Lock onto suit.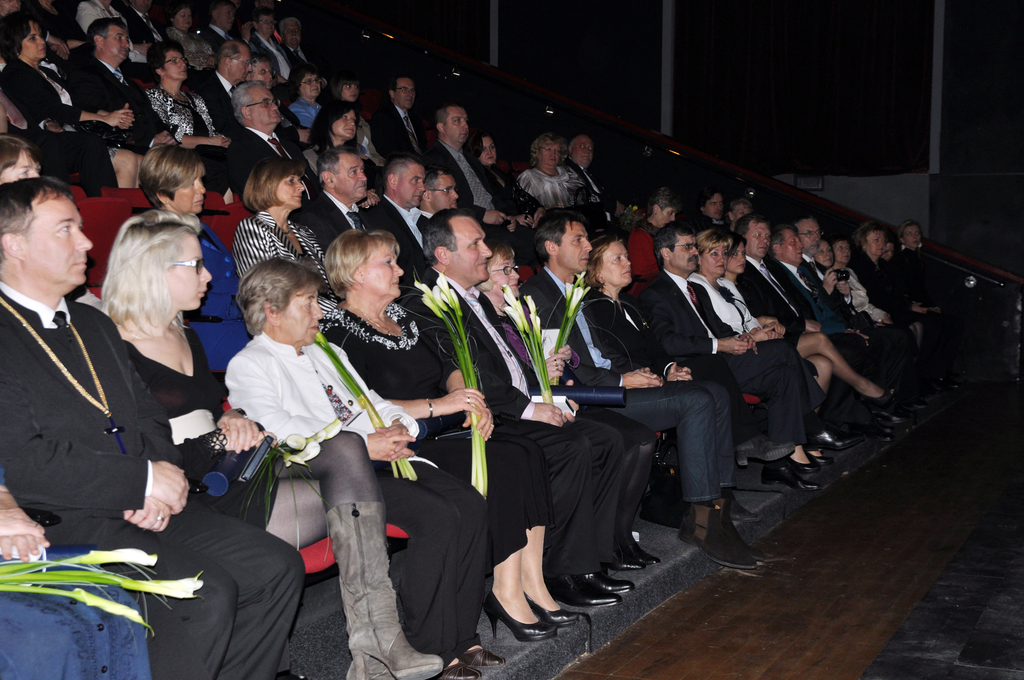
Locked: x1=401 y1=267 x2=624 y2=578.
